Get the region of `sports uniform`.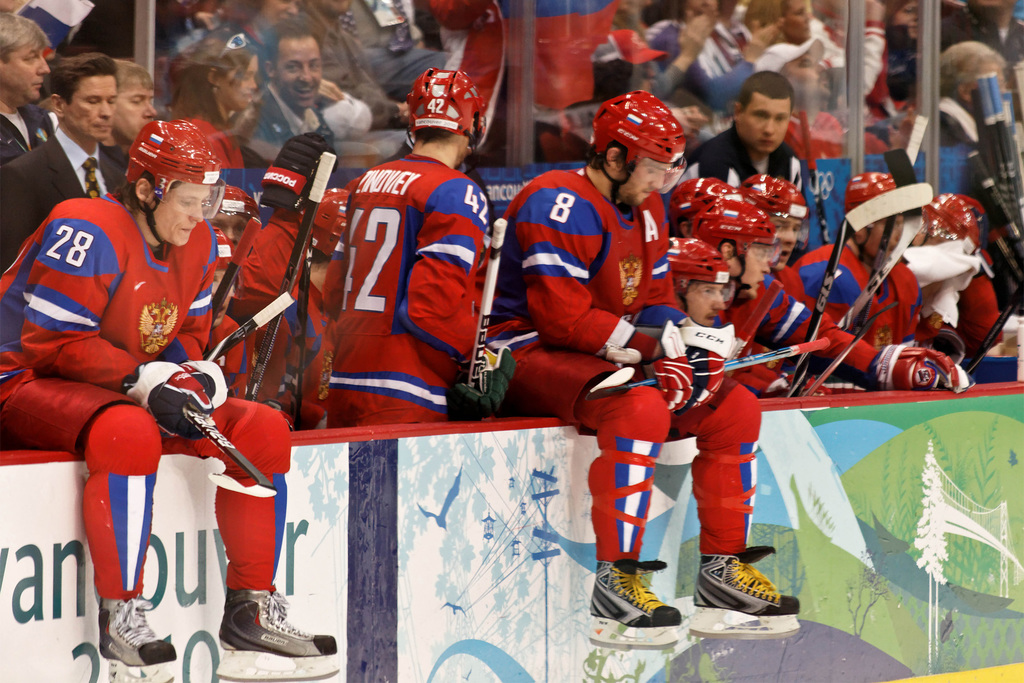
<box>486,160,757,572</box>.
